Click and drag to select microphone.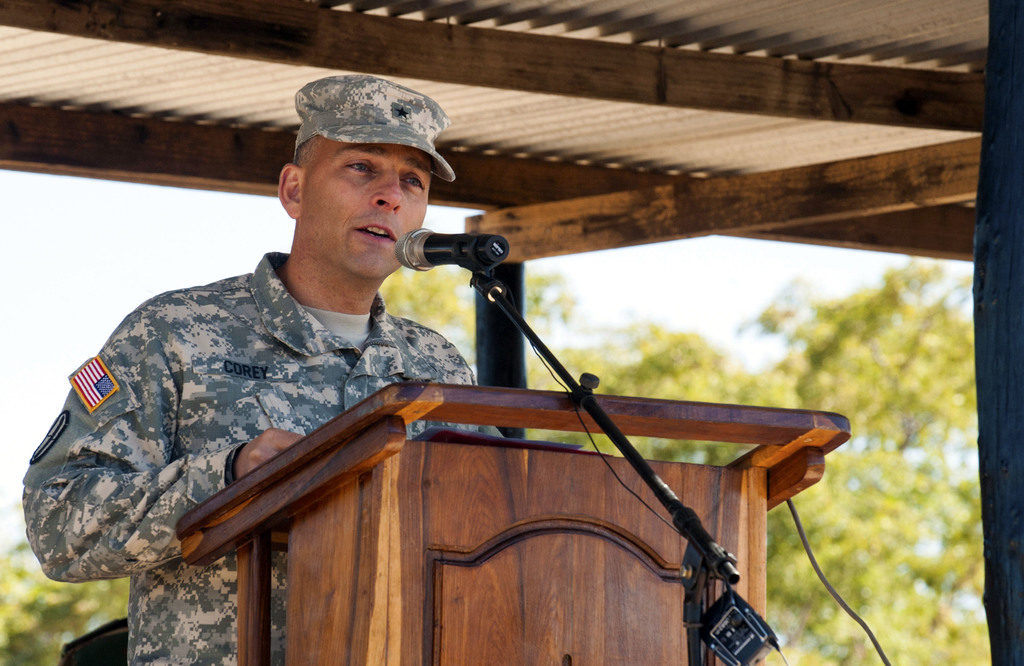
Selection: 374, 211, 511, 297.
